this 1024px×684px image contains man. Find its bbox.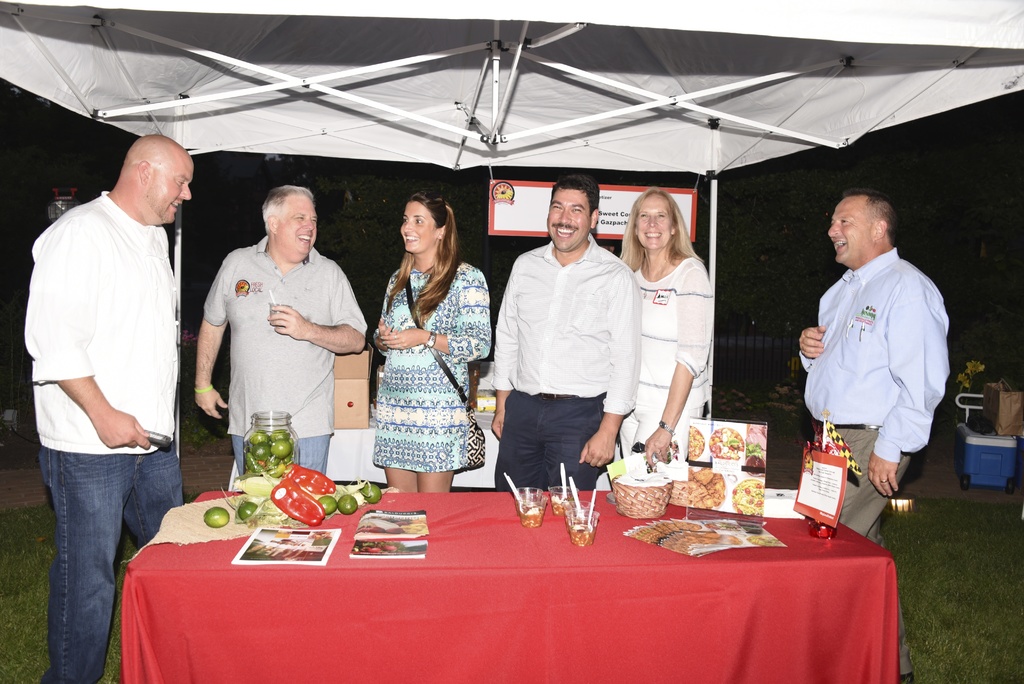
box=[195, 189, 372, 487].
